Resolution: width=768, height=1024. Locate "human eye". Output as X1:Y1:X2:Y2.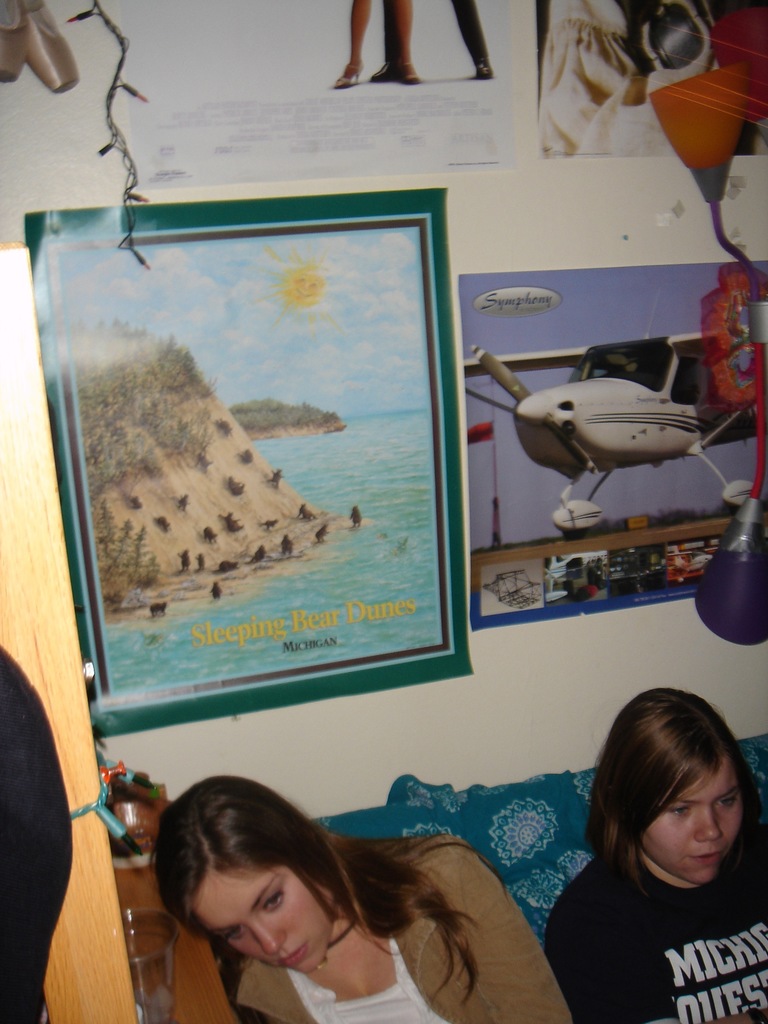
666:800:692:819.
